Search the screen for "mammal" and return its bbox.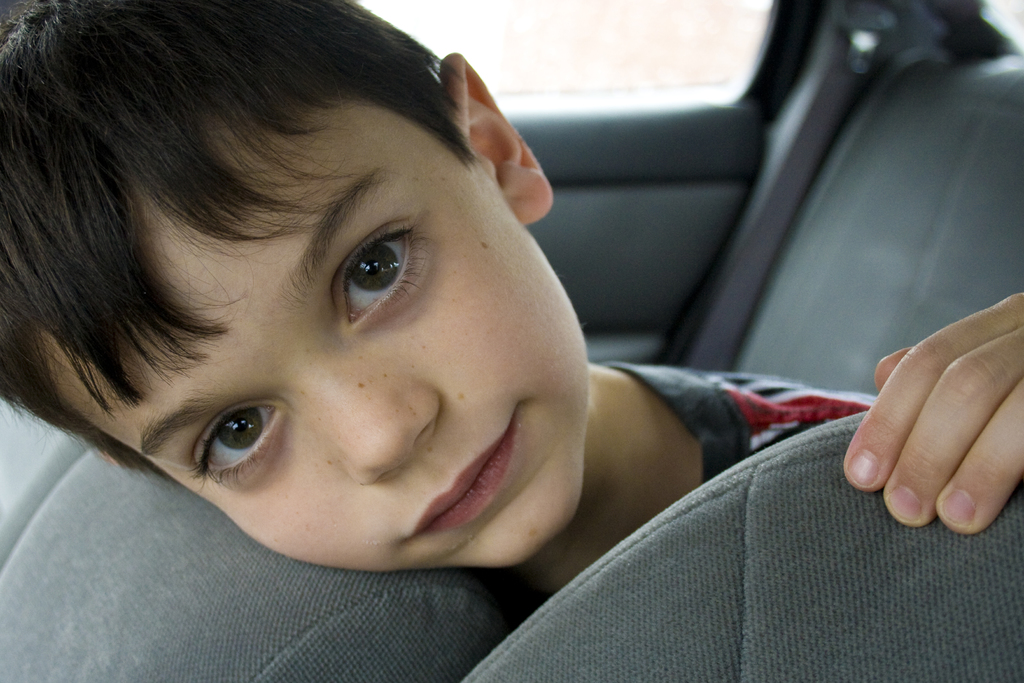
Found: [0,25,915,601].
